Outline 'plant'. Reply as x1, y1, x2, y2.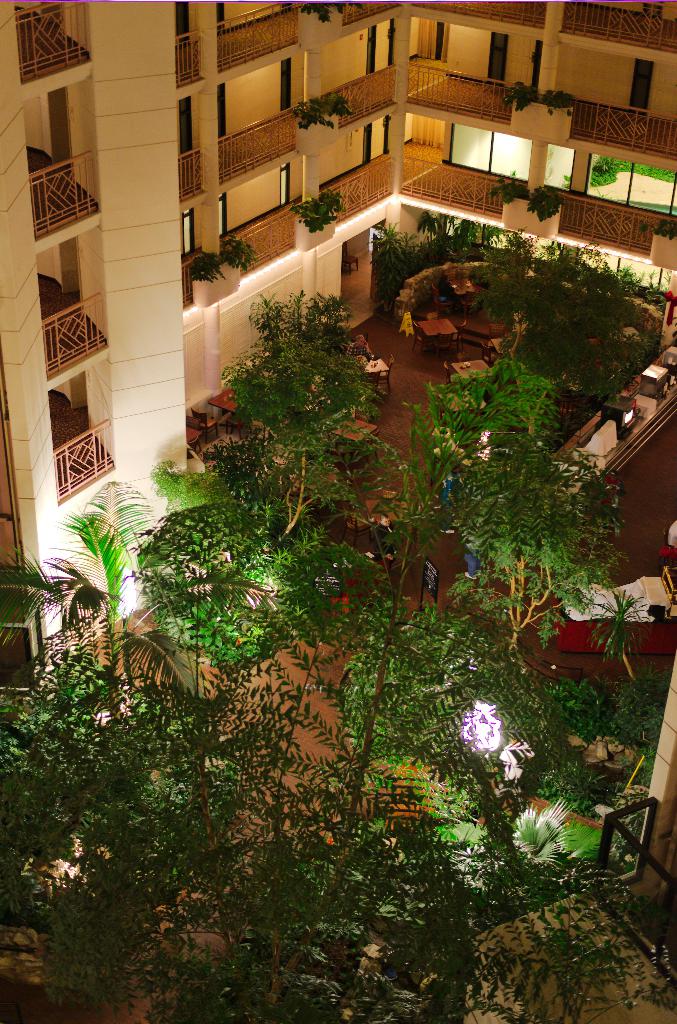
288, 194, 337, 239.
